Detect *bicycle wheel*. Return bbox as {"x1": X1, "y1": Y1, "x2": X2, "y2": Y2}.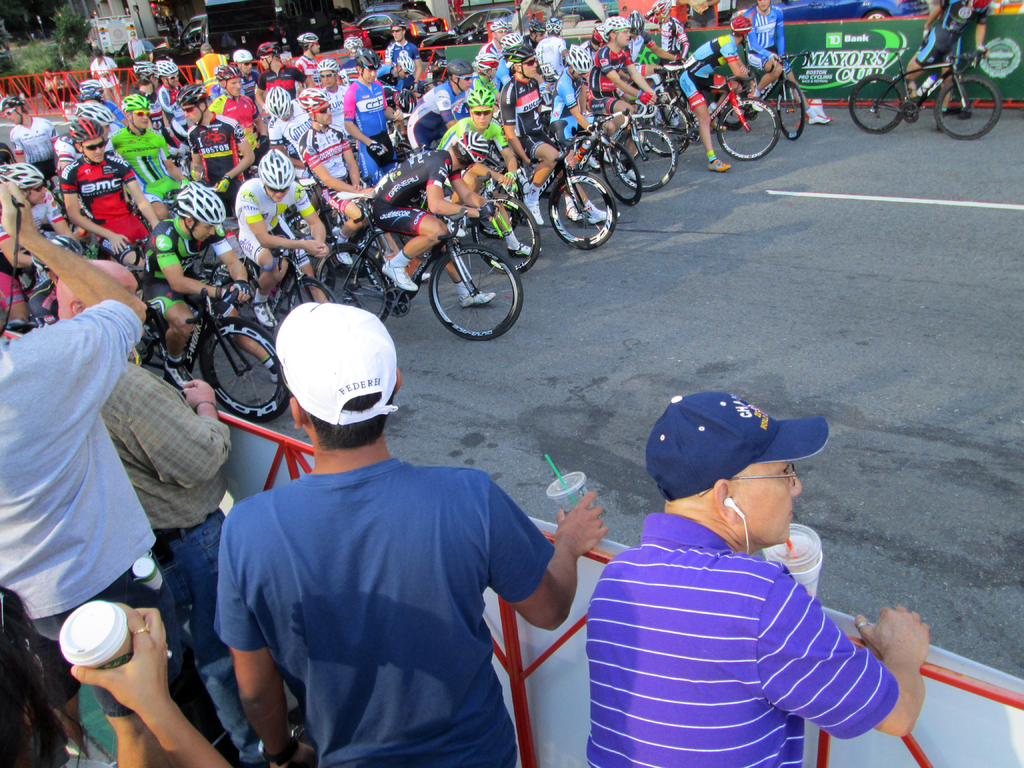
{"x1": 206, "y1": 259, "x2": 227, "y2": 287}.
